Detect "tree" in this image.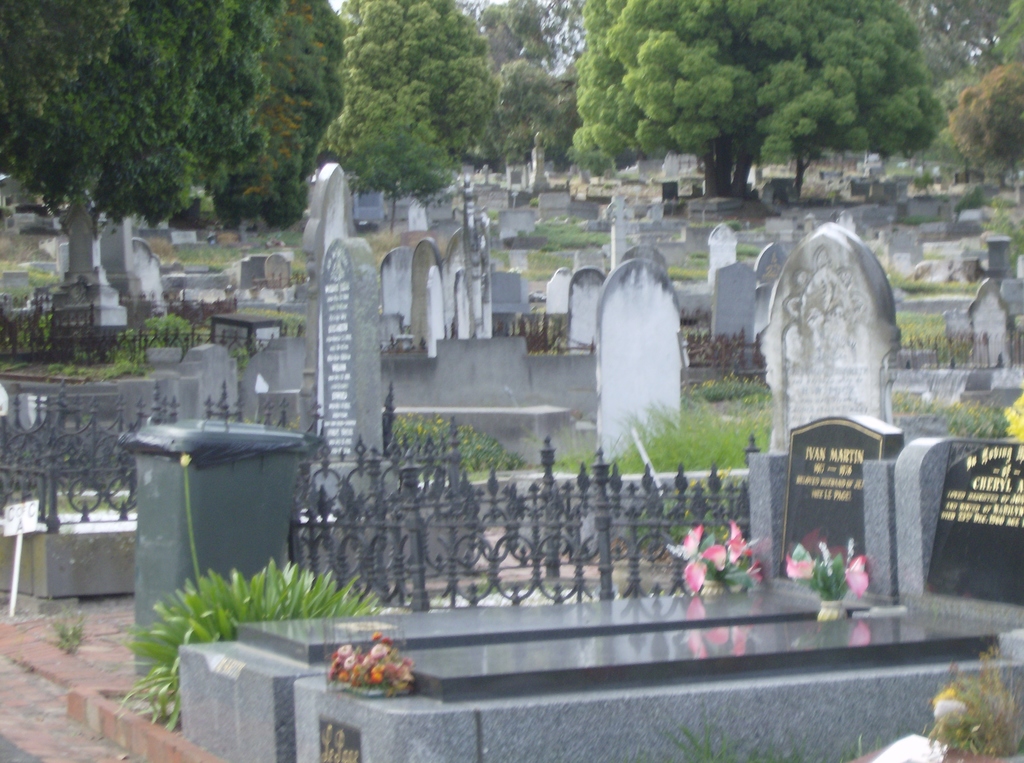
Detection: BBox(246, 4, 350, 234).
